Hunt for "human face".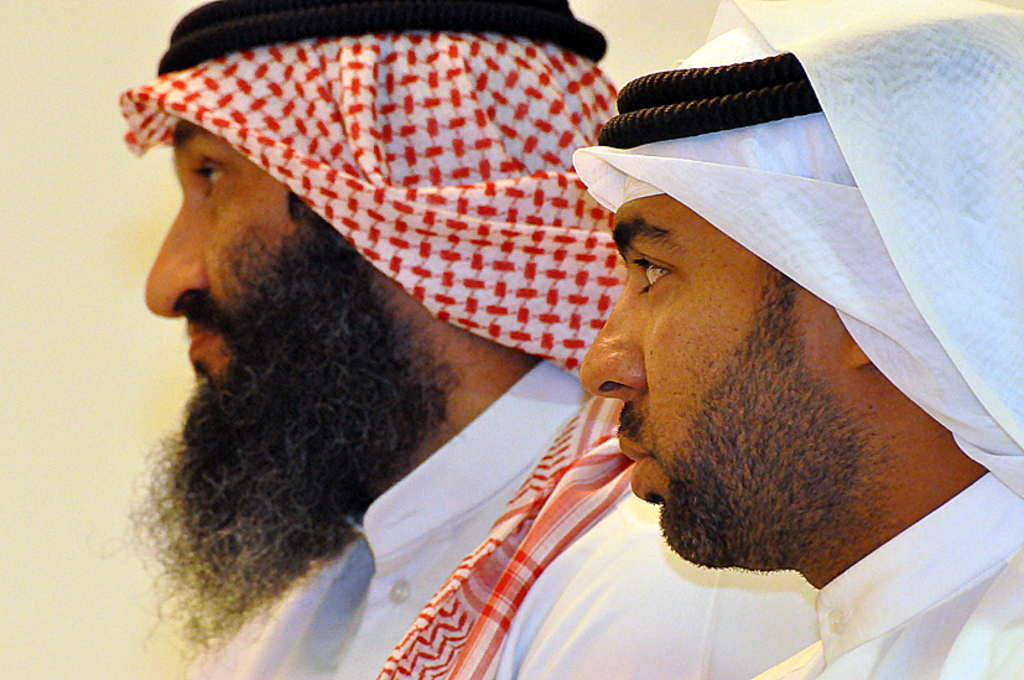
Hunted down at bbox=[142, 128, 423, 476].
